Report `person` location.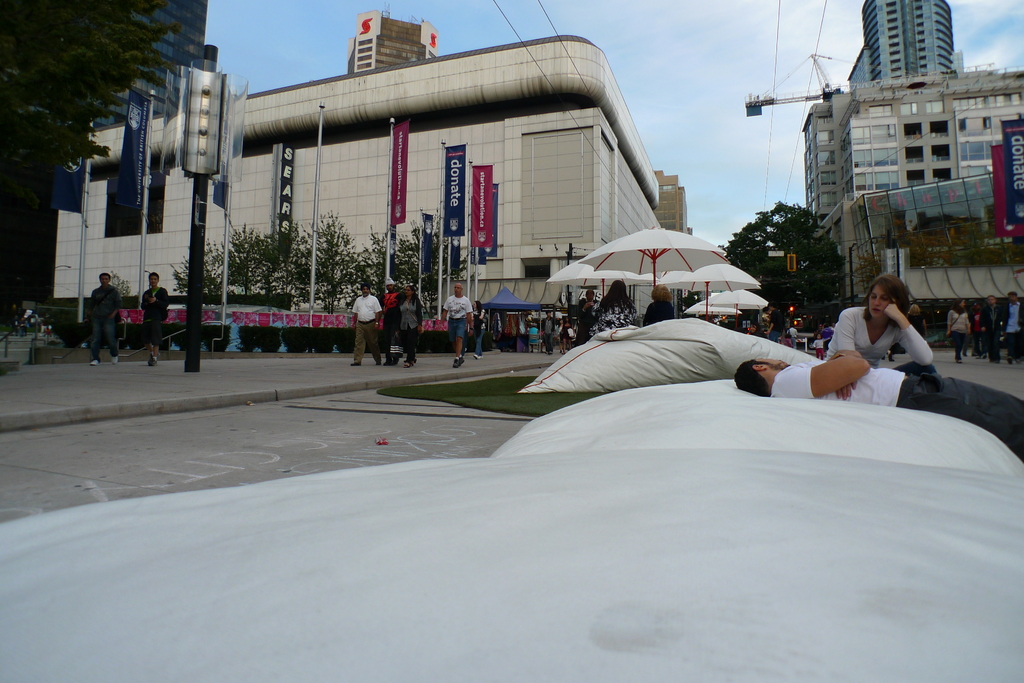
Report: [left=831, top=268, right=932, bottom=379].
